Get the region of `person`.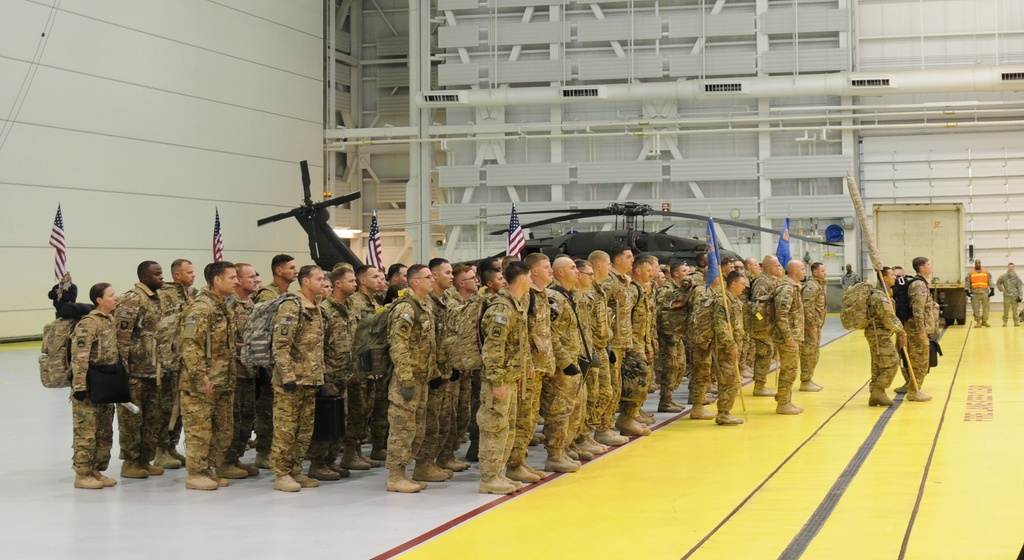
x1=150, y1=253, x2=198, y2=466.
